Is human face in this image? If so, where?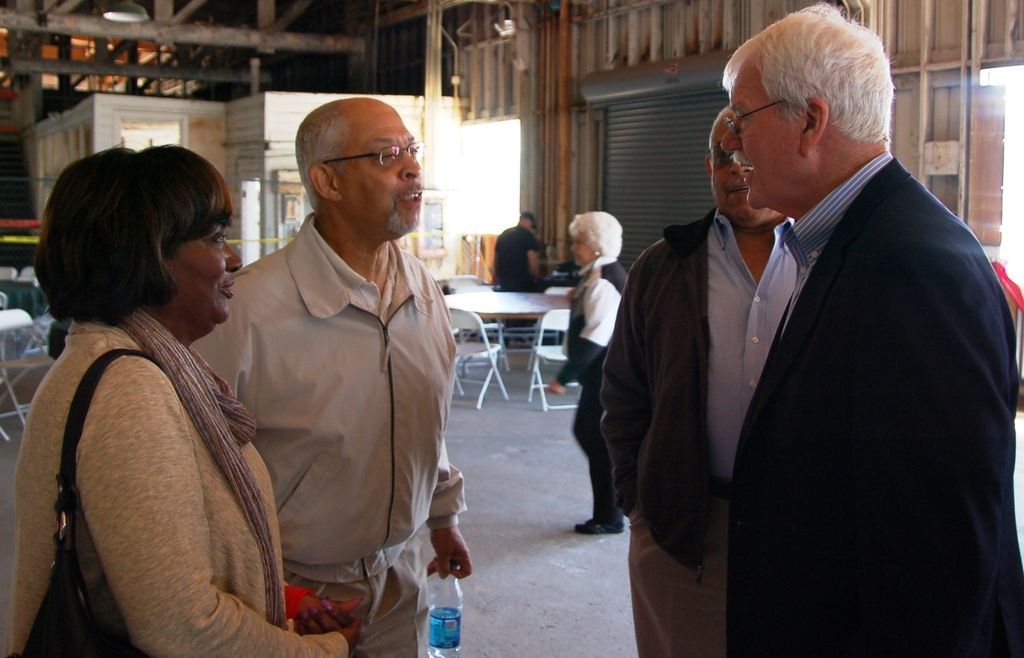
Yes, at [left=570, top=237, right=593, bottom=266].
